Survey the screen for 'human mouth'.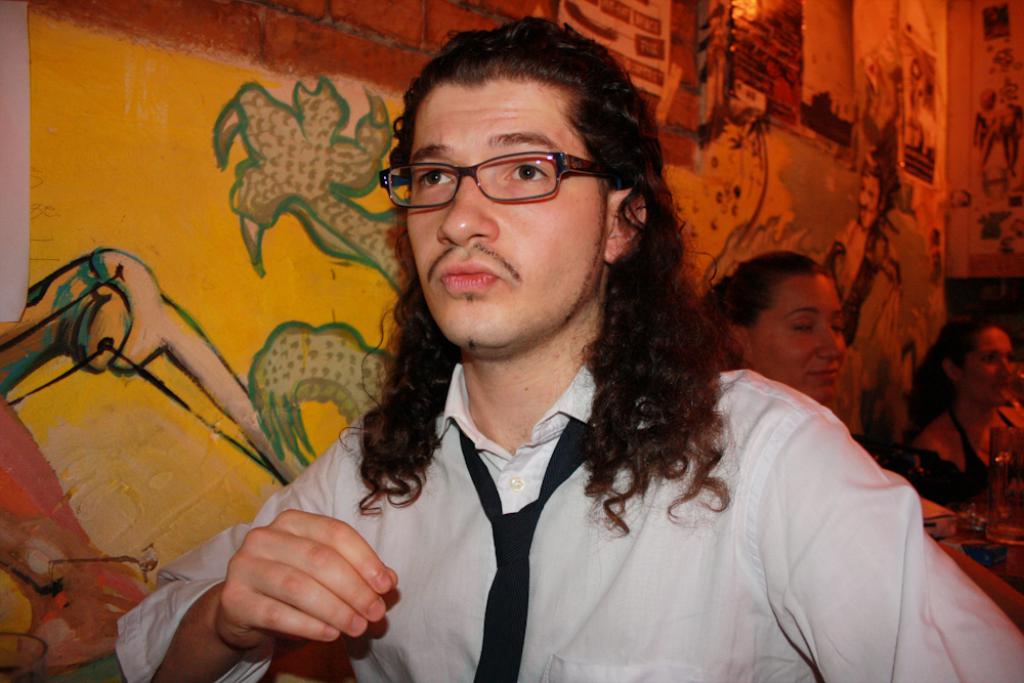
Survey found: {"x1": 437, "y1": 263, "x2": 504, "y2": 289}.
